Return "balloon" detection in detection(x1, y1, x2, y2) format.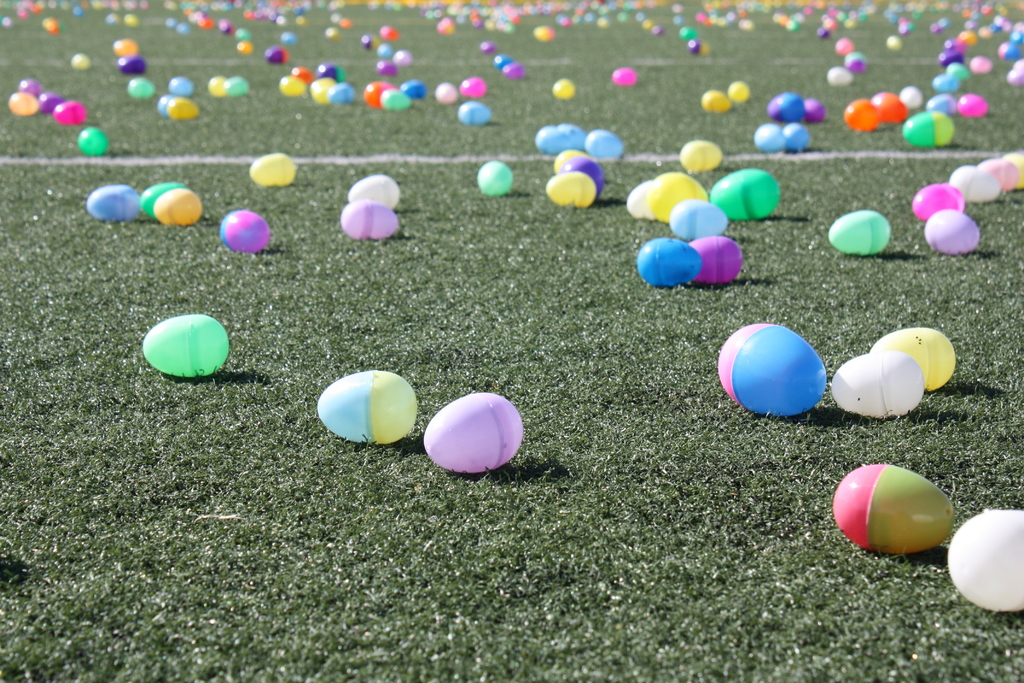
detection(765, 89, 806, 121).
